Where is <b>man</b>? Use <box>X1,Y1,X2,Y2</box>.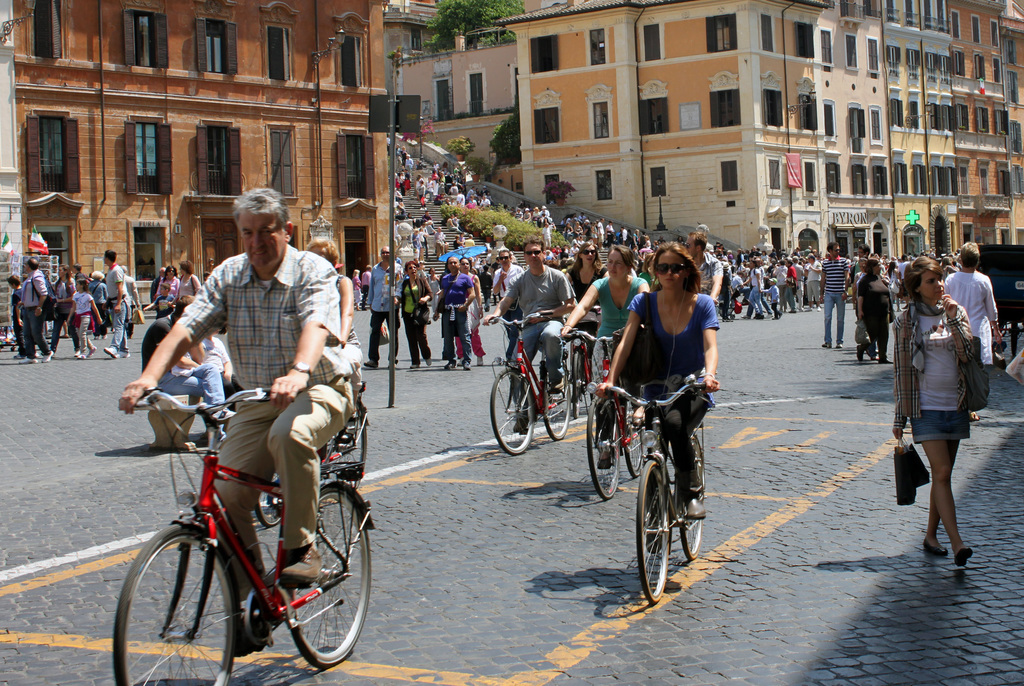
<box>681,231,724,376</box>.
